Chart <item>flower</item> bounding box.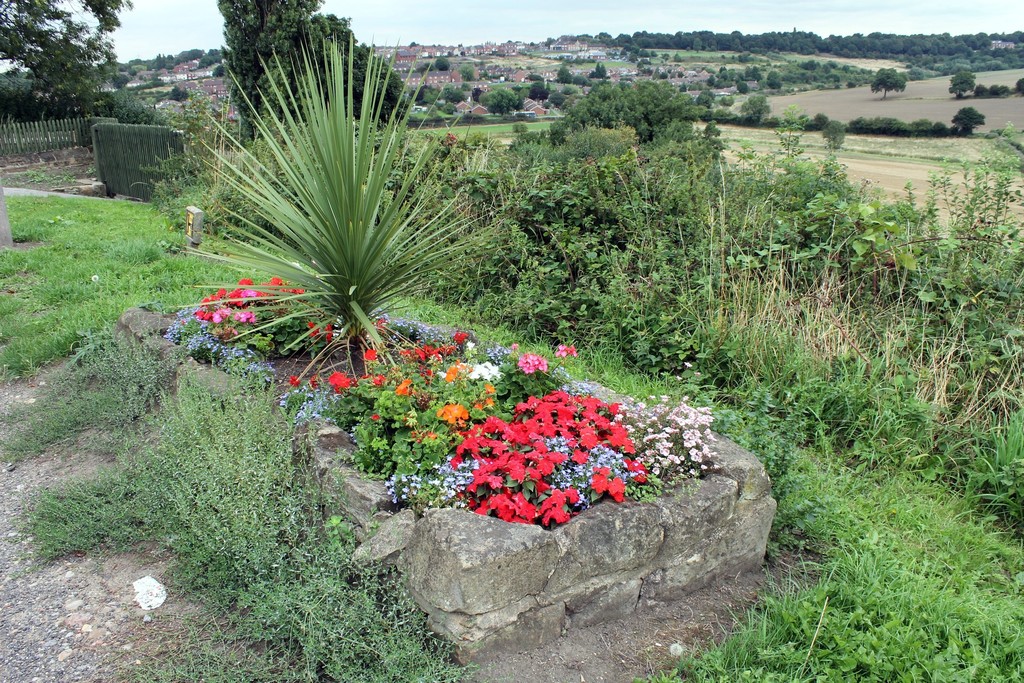
Charted: BBox(305, 313, 332, 344).
